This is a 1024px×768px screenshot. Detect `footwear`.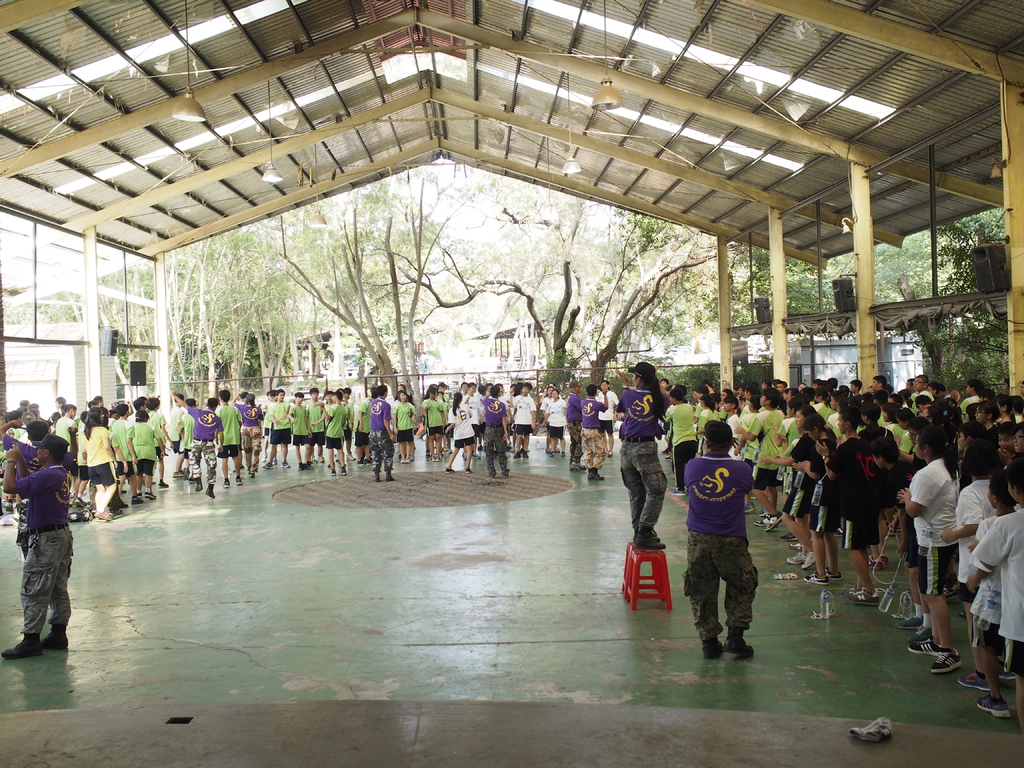
[849,587,882,605].
